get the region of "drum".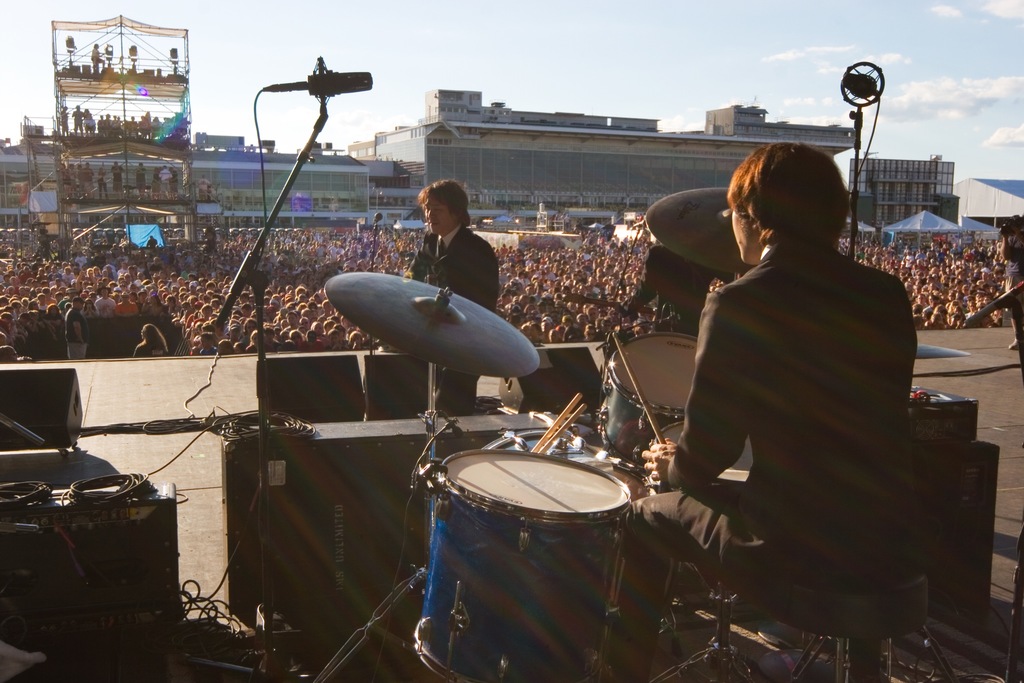
595,332,698,470.
